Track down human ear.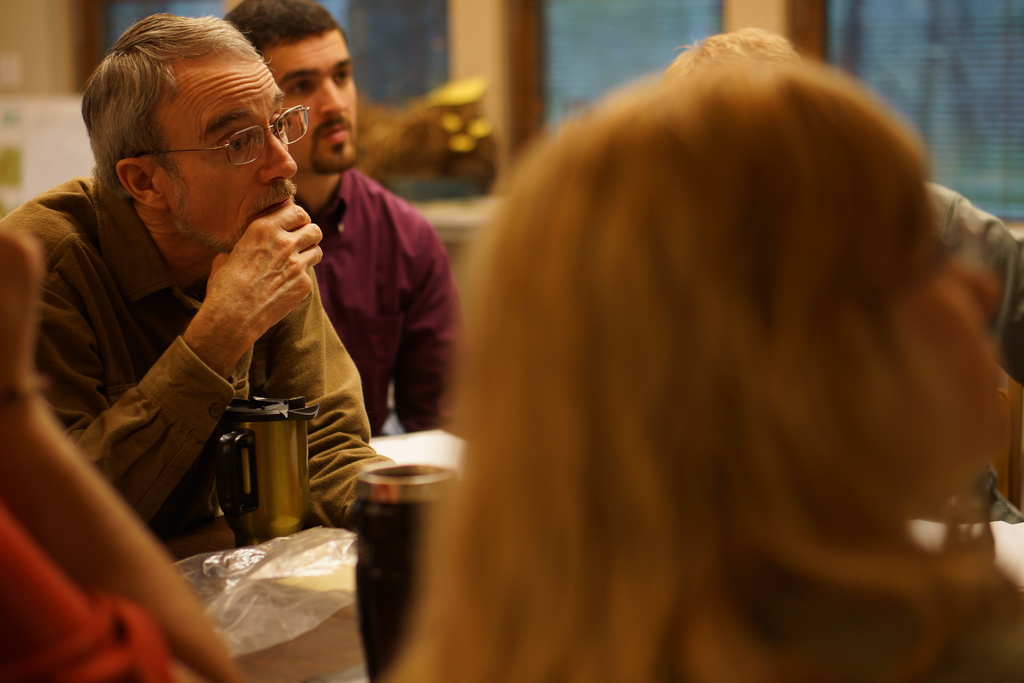
Tracked to x1=114 y1=156 x2=166 y2=210.
